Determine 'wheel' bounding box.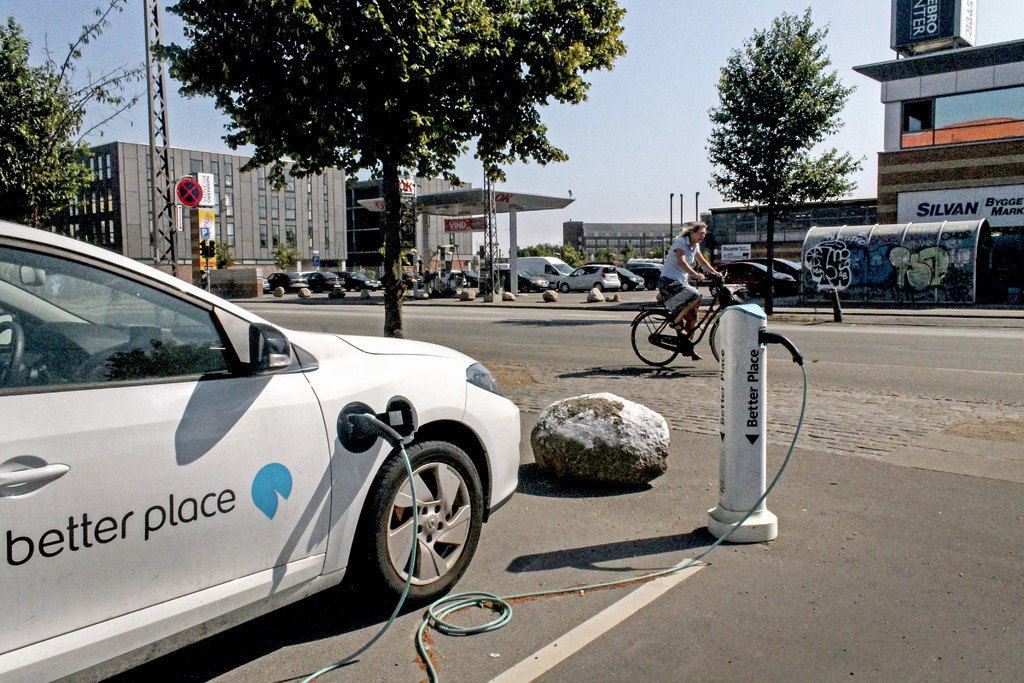
Determined: x1=561, y1=283, x2=569, y2=293.
